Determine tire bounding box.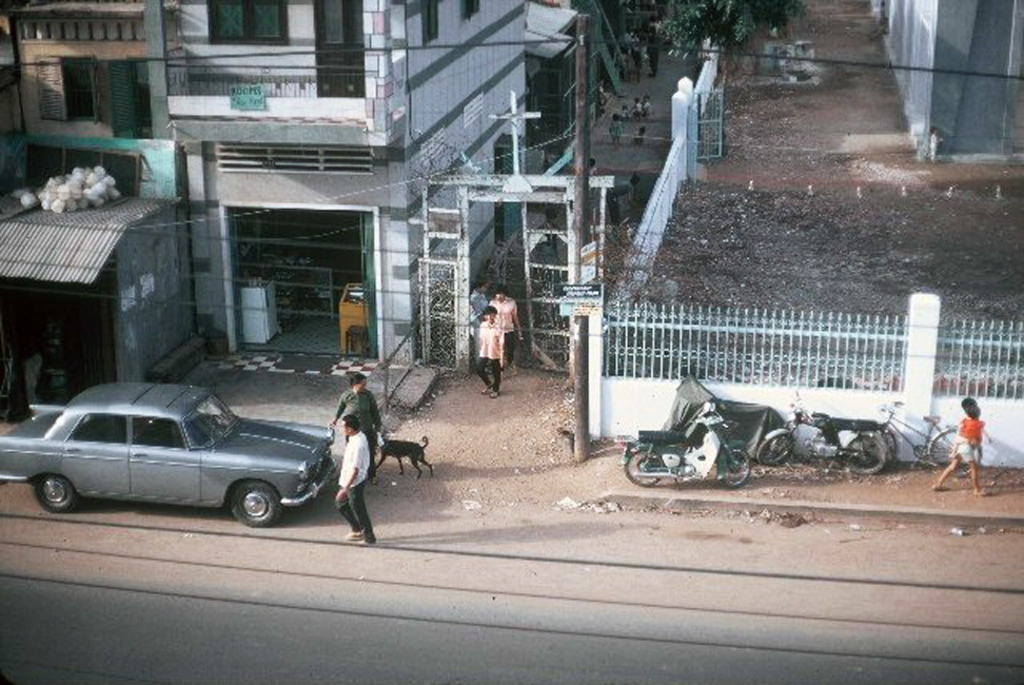
Determined: 845, 436, 889, 476.
